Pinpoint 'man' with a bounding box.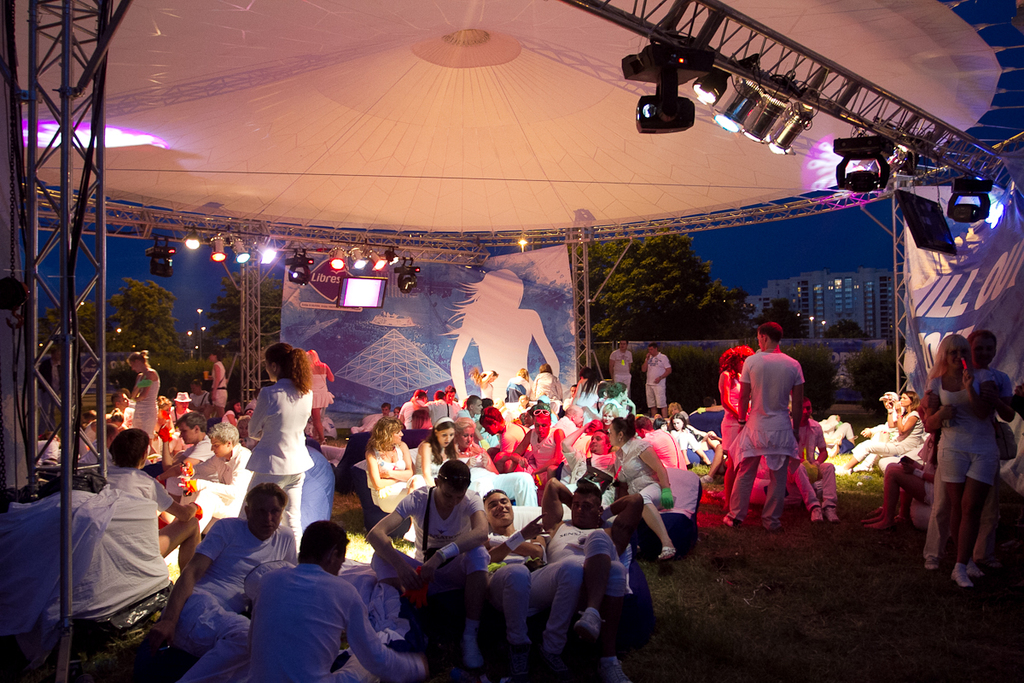
(89,431,205,582).
